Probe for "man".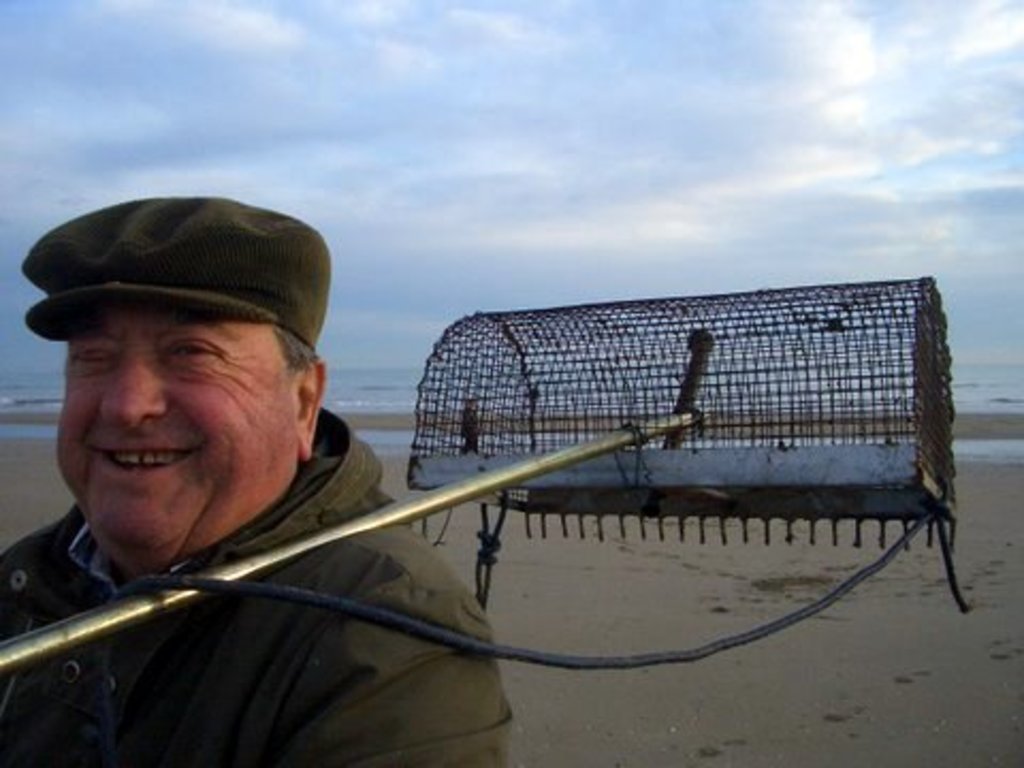
Probe result: (141, 237, 836, 725).
